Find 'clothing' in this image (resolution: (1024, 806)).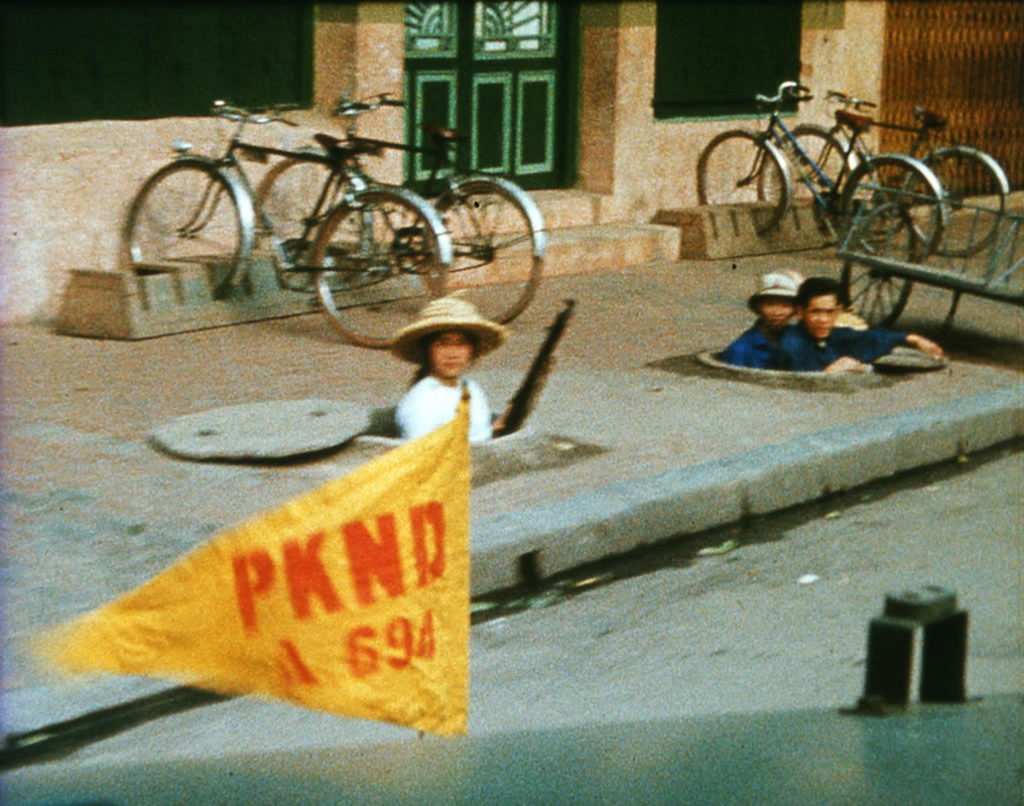
bbox=[390, 369, 495, 438].
